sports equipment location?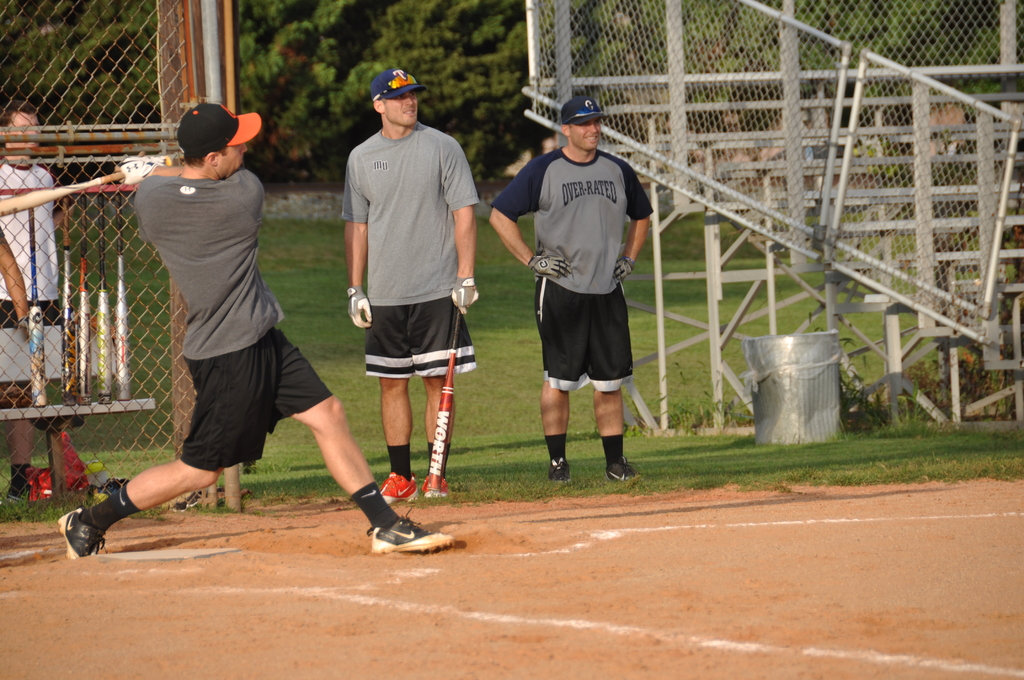
<region>422, 284, 477, 496</region>
